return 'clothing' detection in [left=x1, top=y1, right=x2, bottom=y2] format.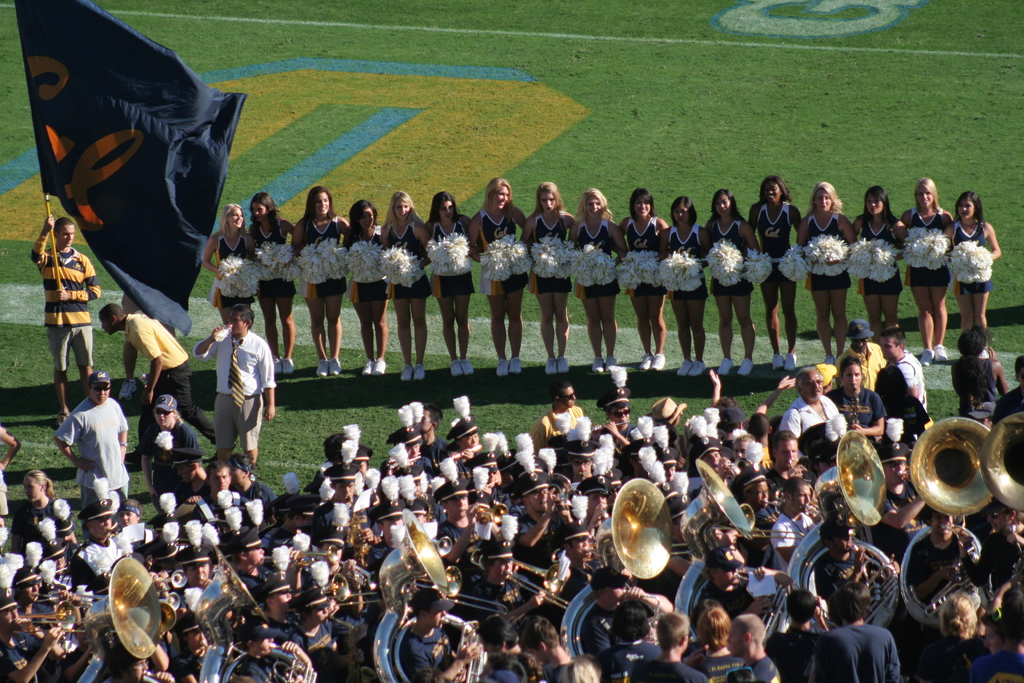
[left=828, top=333, right=879, bottom=391].
